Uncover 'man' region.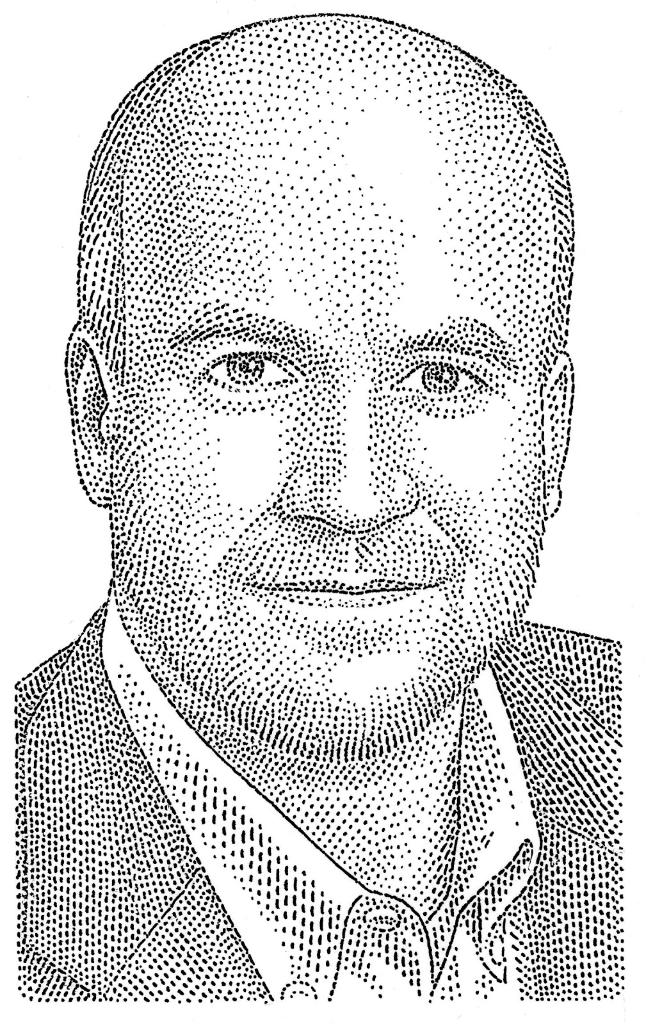
Uncovered: l=9, t=0, r=626, b=998.
